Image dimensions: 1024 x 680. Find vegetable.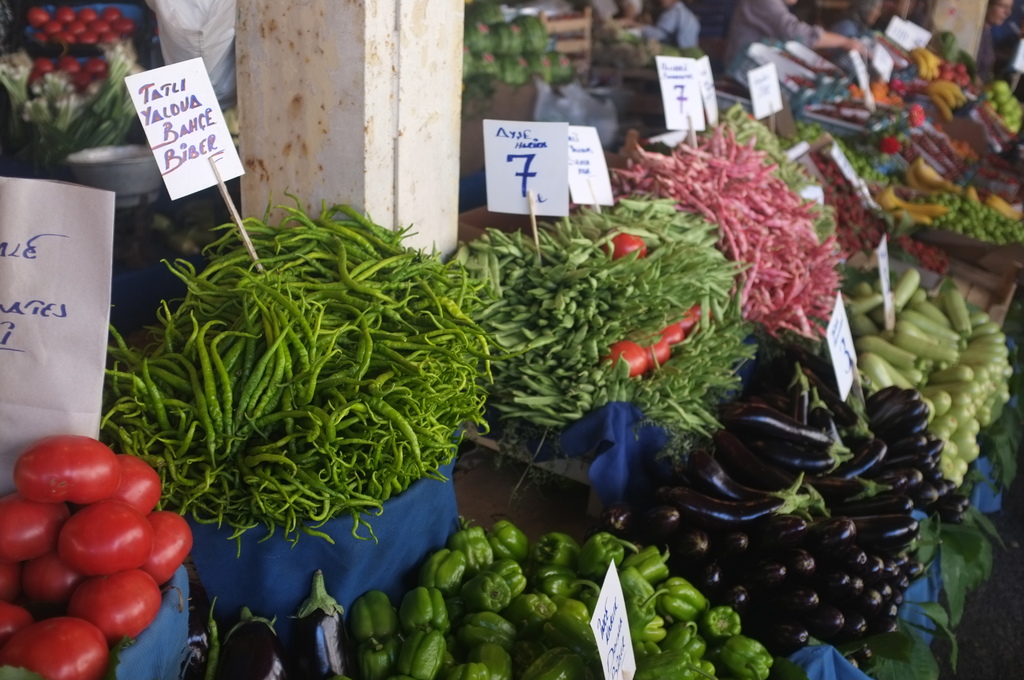
box(38, 61, 55, 76).
